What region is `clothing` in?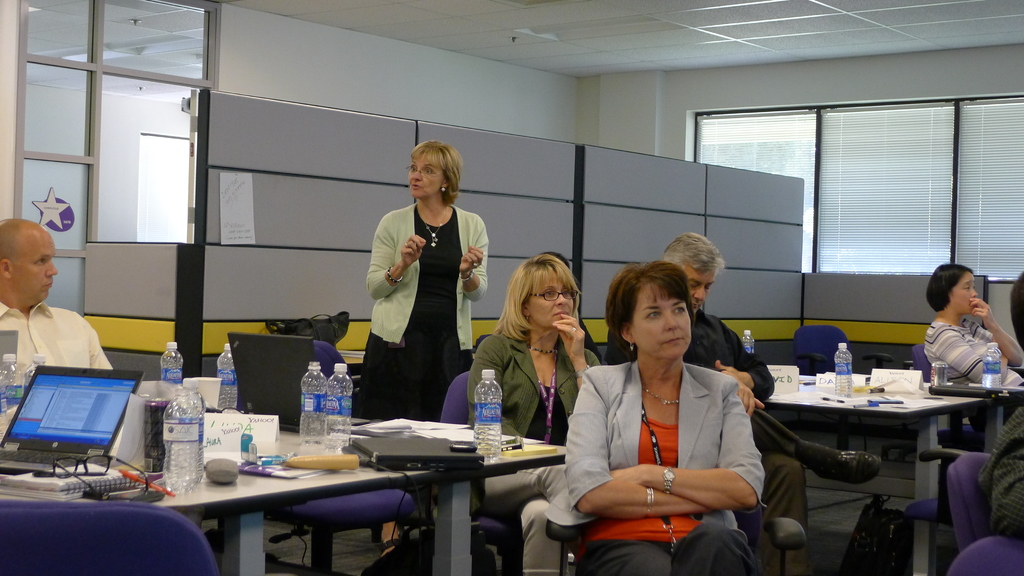
Rect(676, 262, 716, 308).
